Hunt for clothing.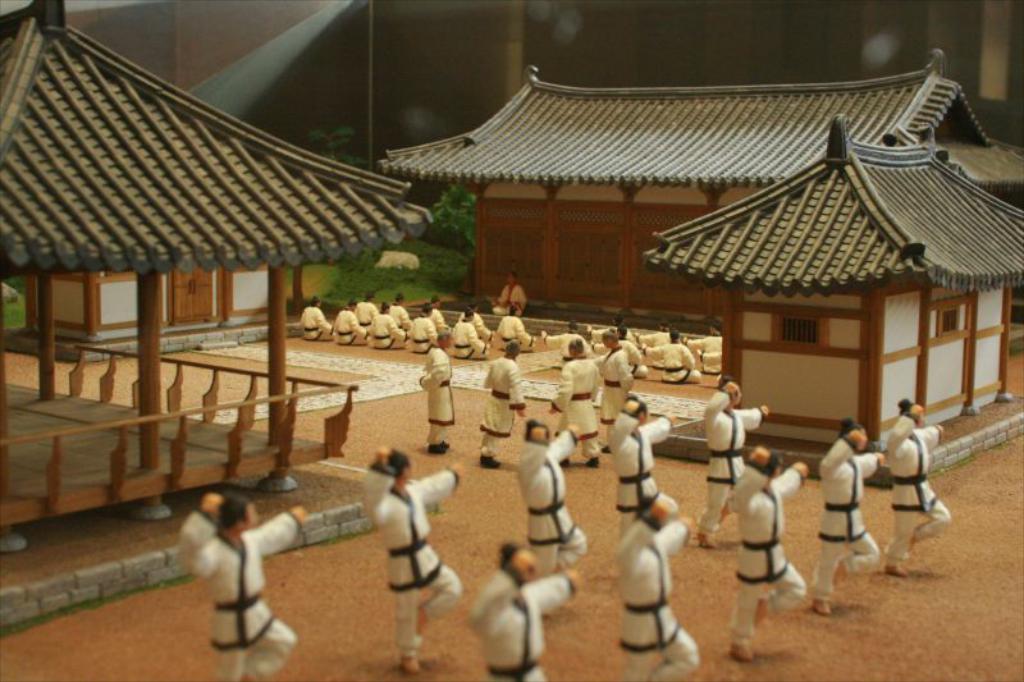
Hunted down at (475,360,530,463).
